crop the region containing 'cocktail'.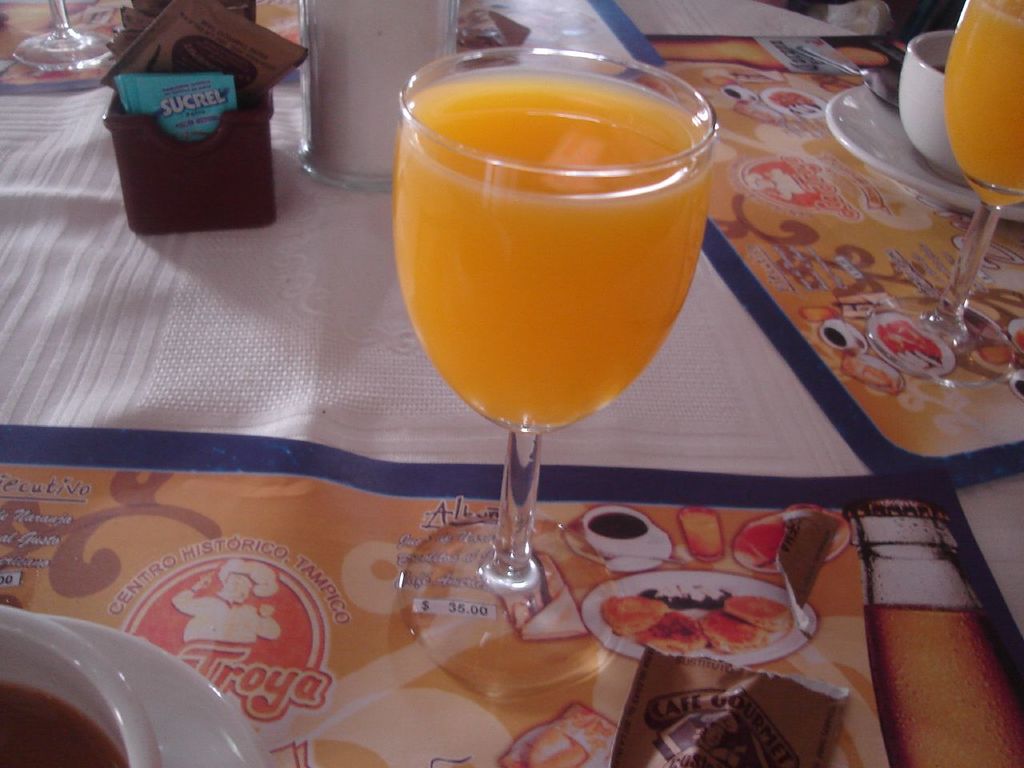
Crop region: pyautogui.locateOnScreen(865, 0, 1023, 384).
